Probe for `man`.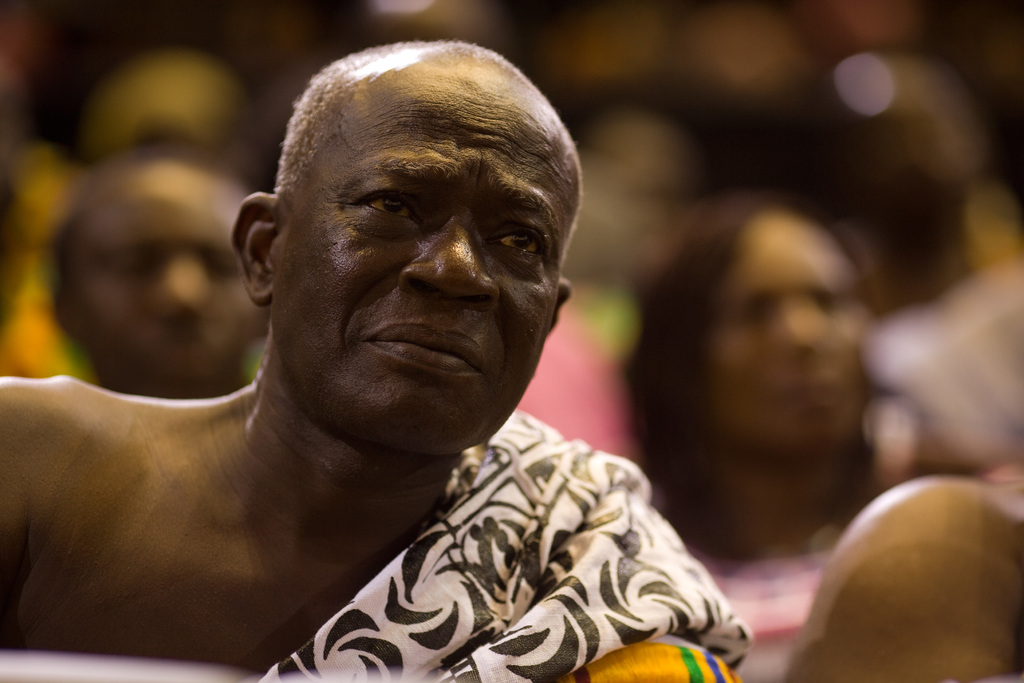
Probe result: rect(46, 146, 267, 404).
